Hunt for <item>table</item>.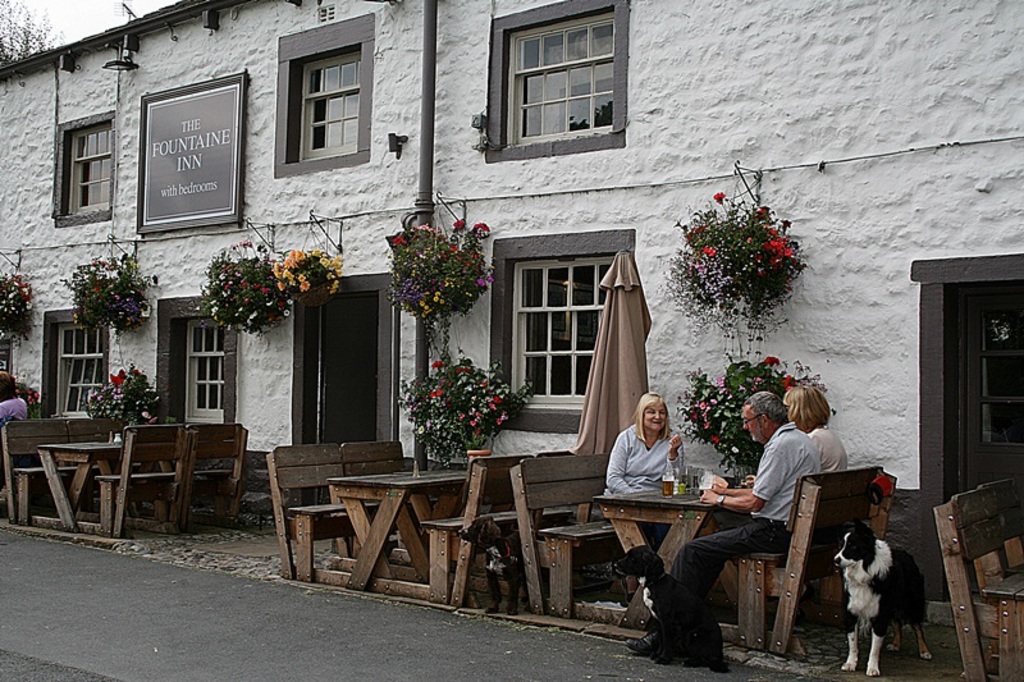
Hunted down at l=41, t=444, r=109, b=531.
